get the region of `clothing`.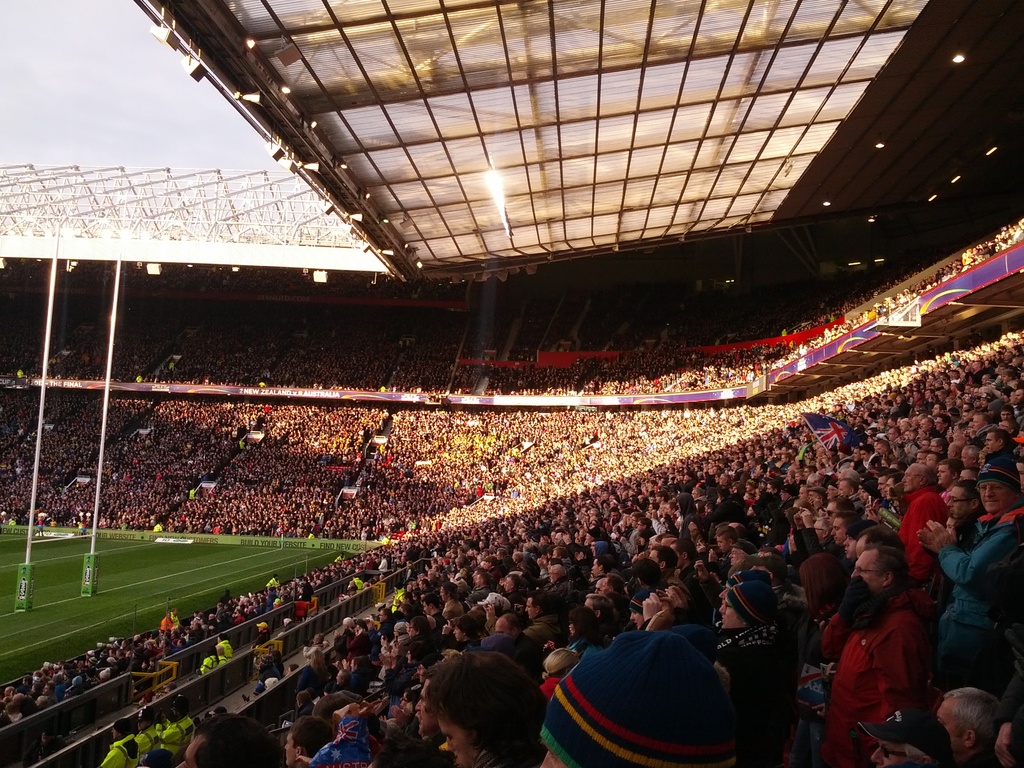
294 669 318 699.
